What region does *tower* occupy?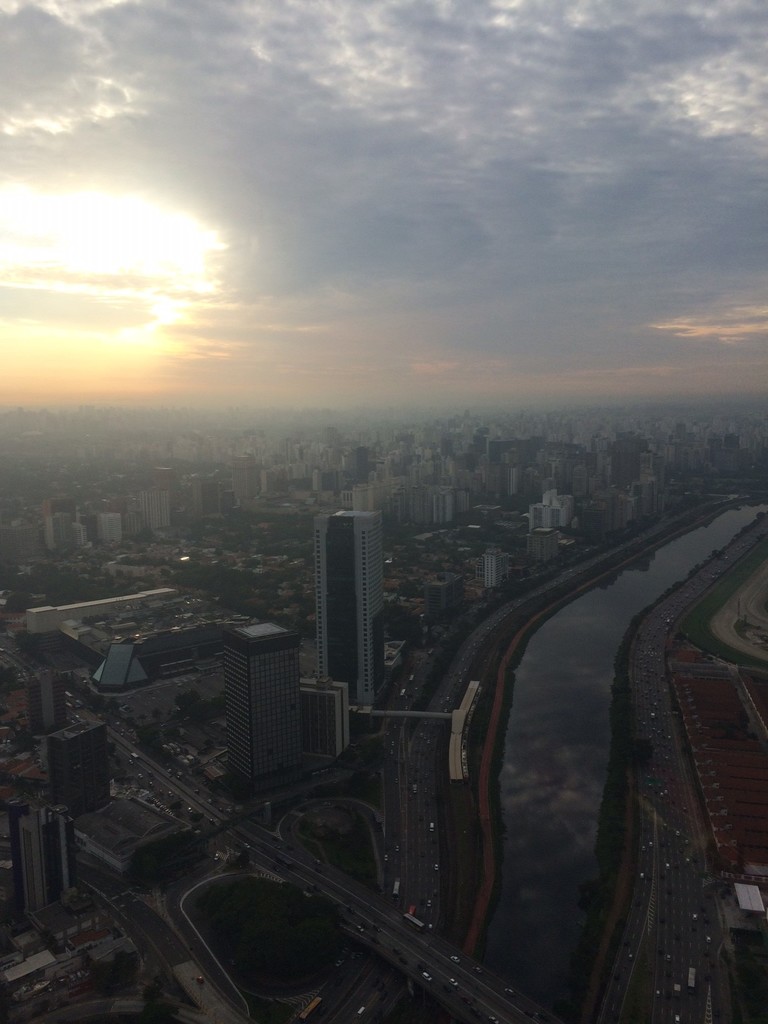
229/626/294/790.
